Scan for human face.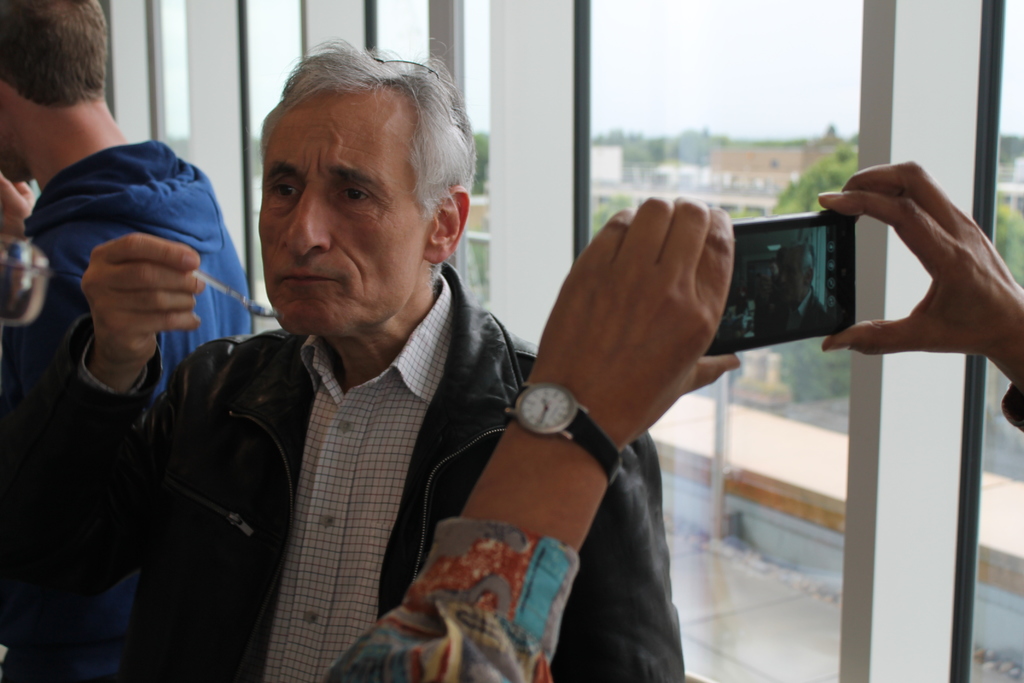
Scan result: left=255, top=88, right=428, bottom=333.
